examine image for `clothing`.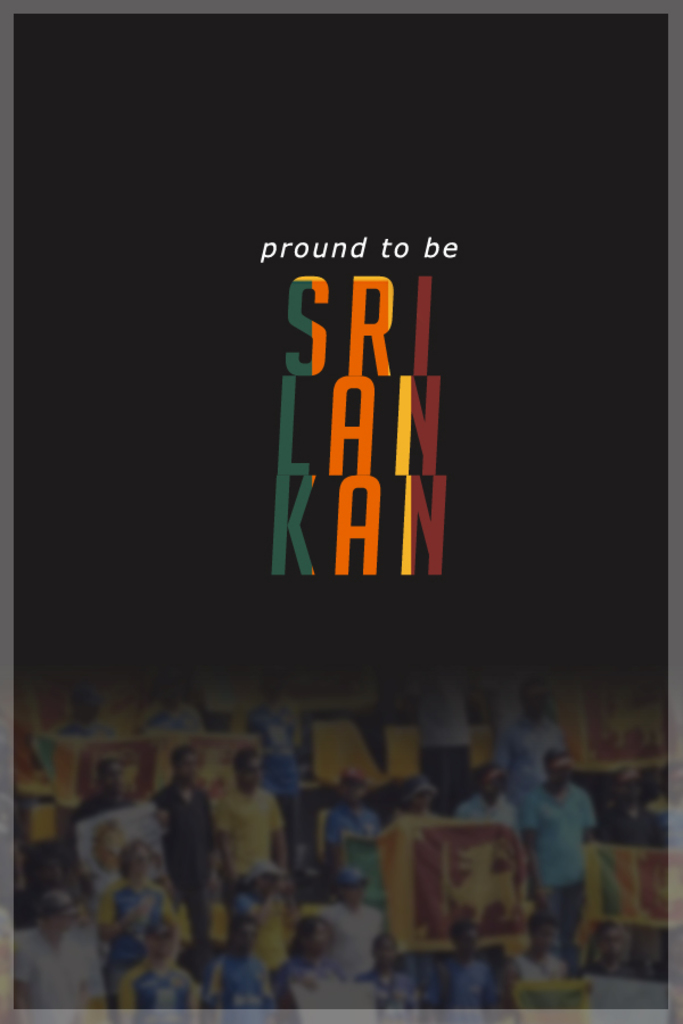
Examination result: (200,774,295,906).
